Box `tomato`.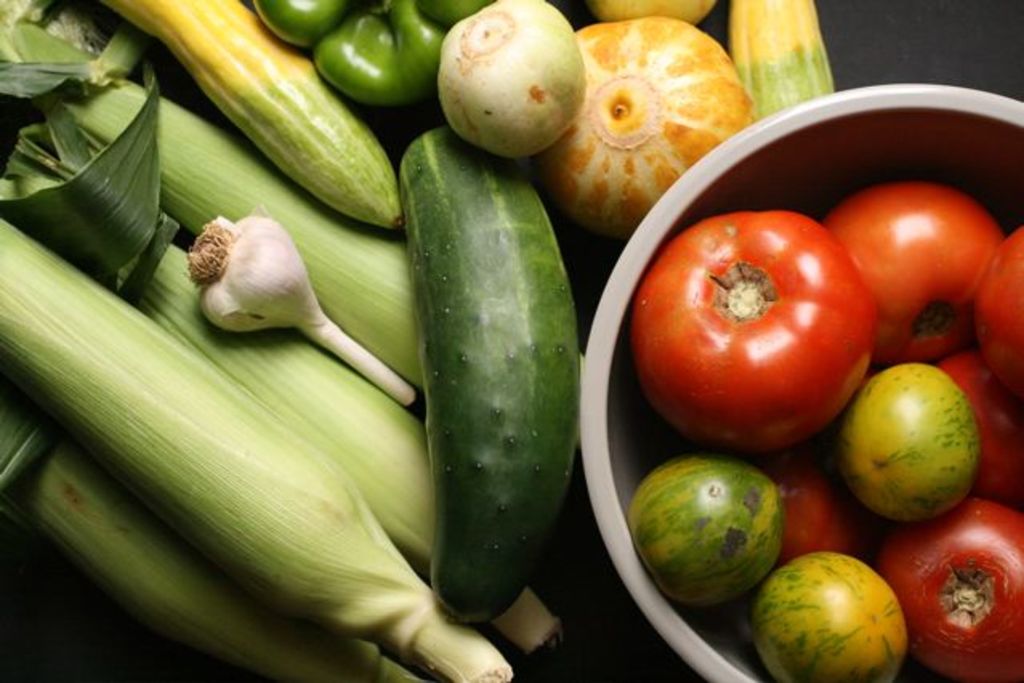
824 183 1013 351.
